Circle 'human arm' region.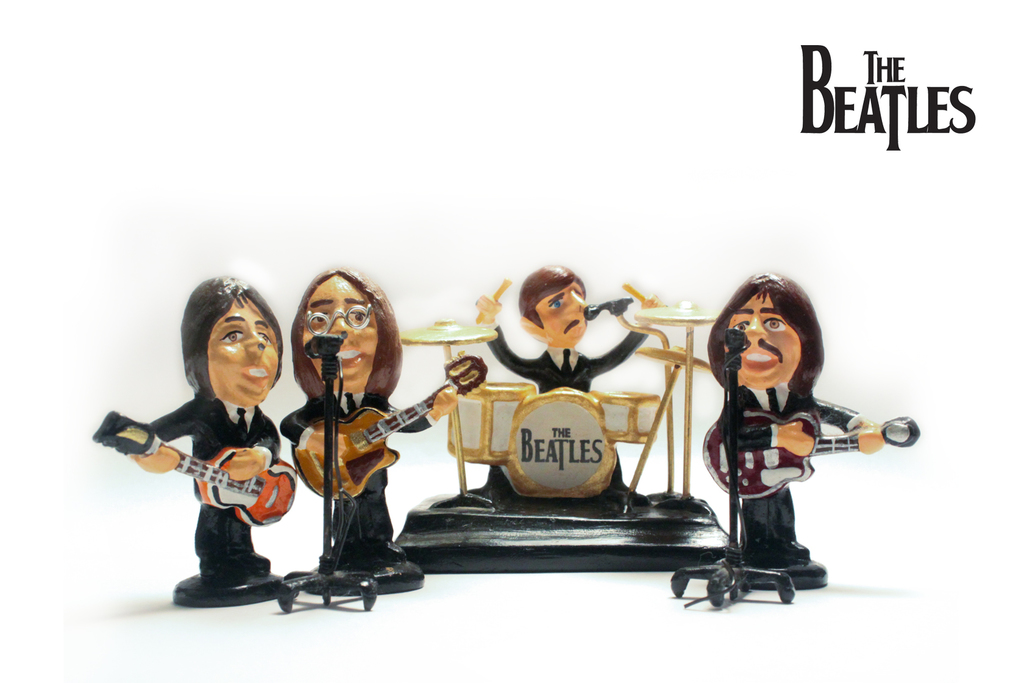
Region: <box>255,420,289,465</box>.
